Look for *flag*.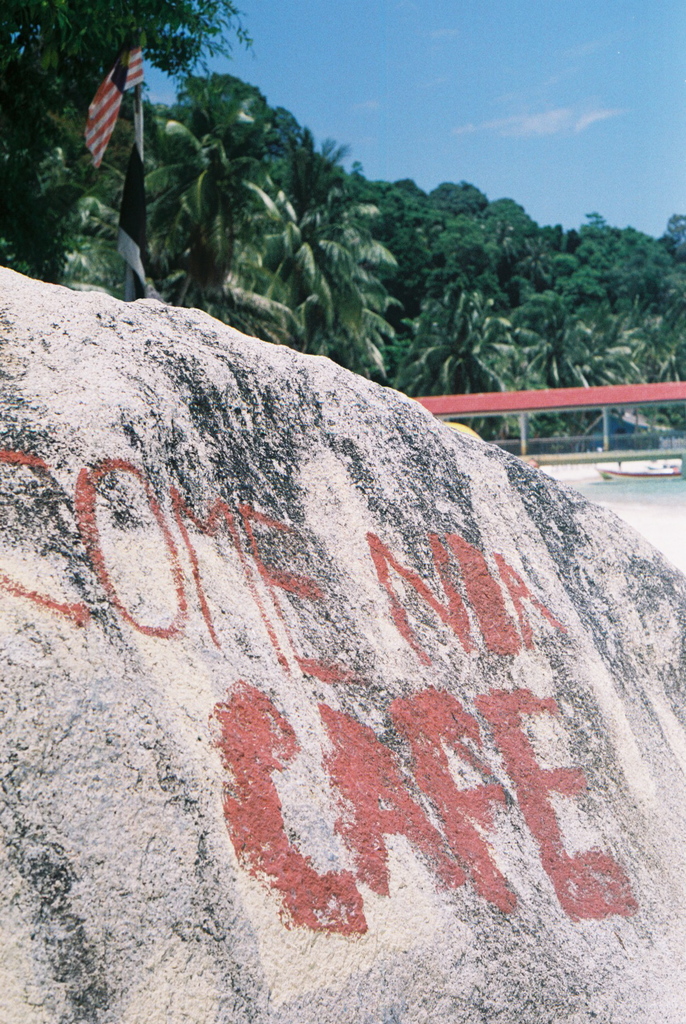
Found: (x1=62, y1=49, x2=135, y2=158).
